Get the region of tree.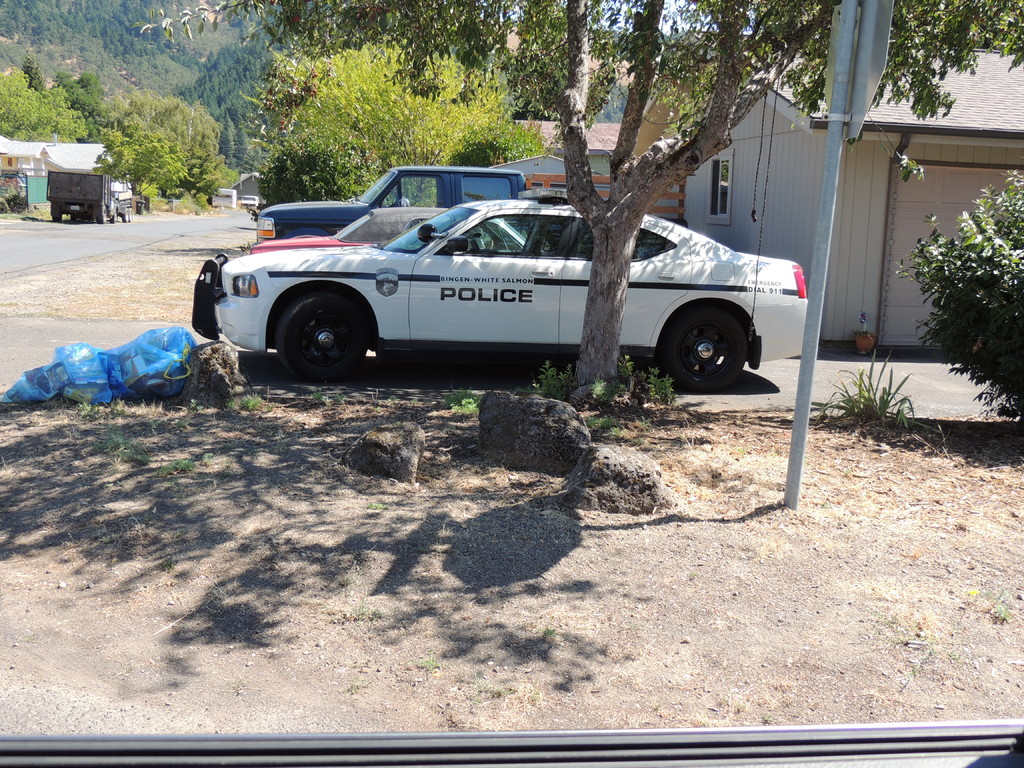
BBox(282, 35, 536, 213).
